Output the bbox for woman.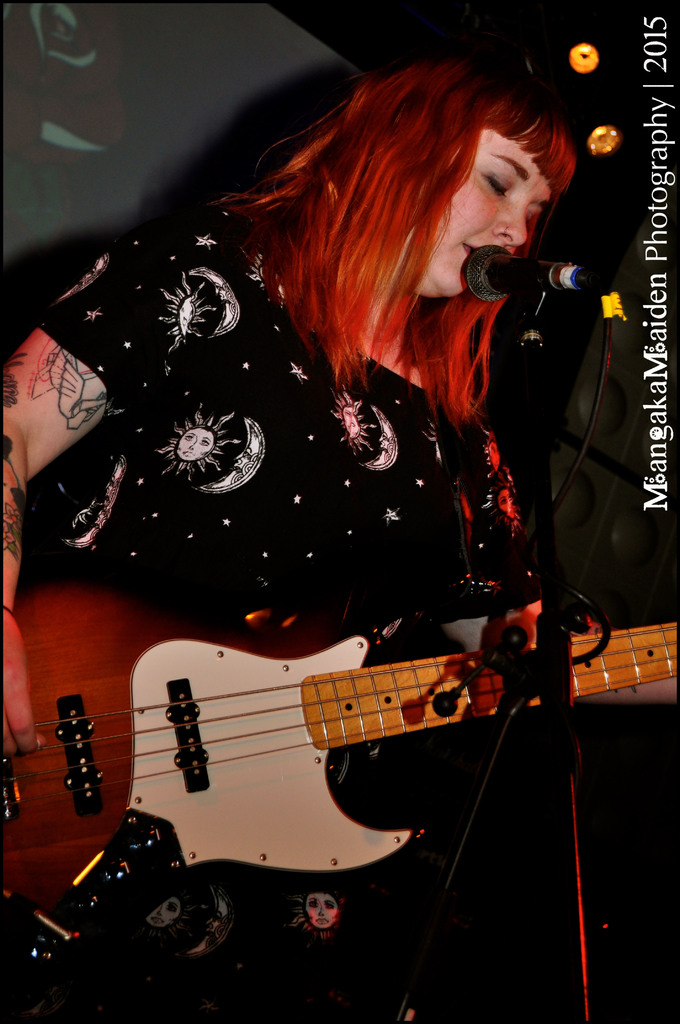
(x1=46, y1=34, x2=630, y2=915).
